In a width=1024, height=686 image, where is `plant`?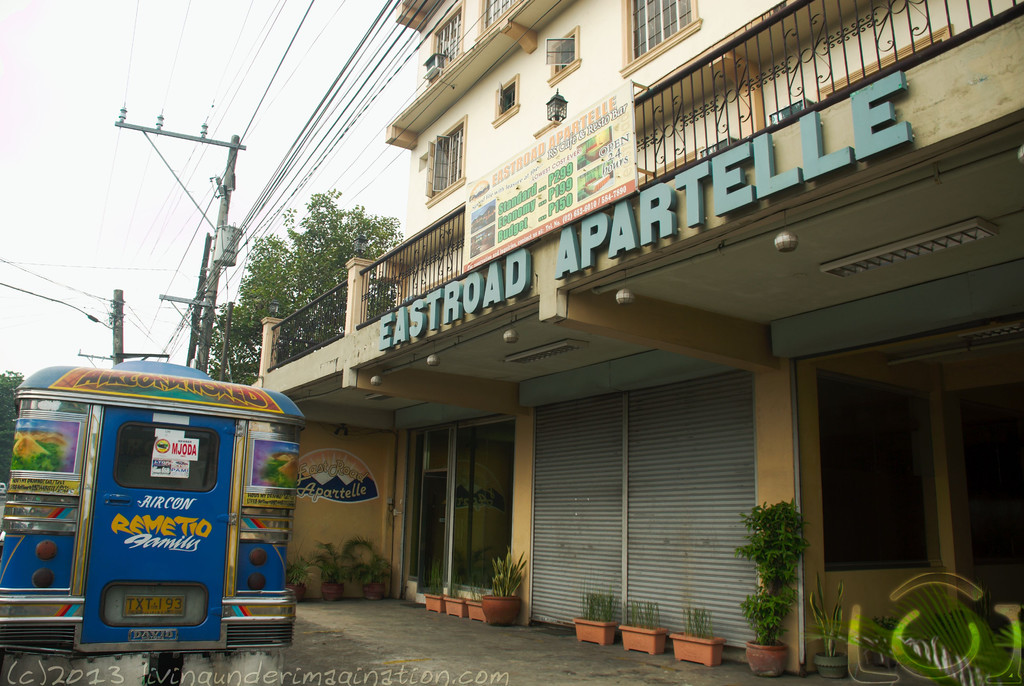
box(867, 610, 901, 644).
